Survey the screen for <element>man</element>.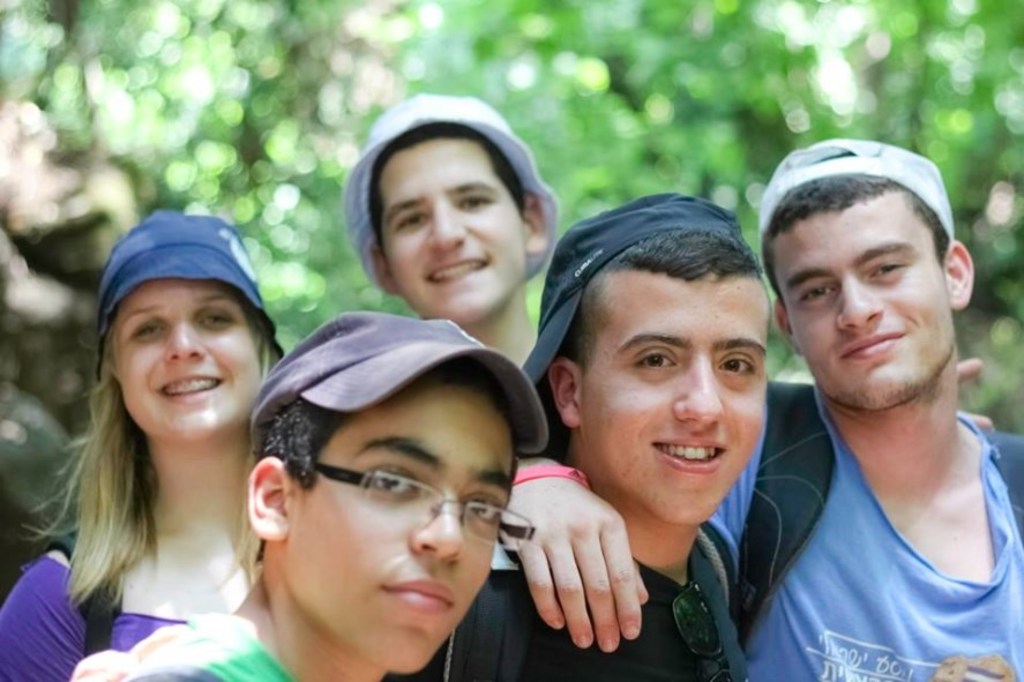
Survey found: (514, 198, 834, 676).
